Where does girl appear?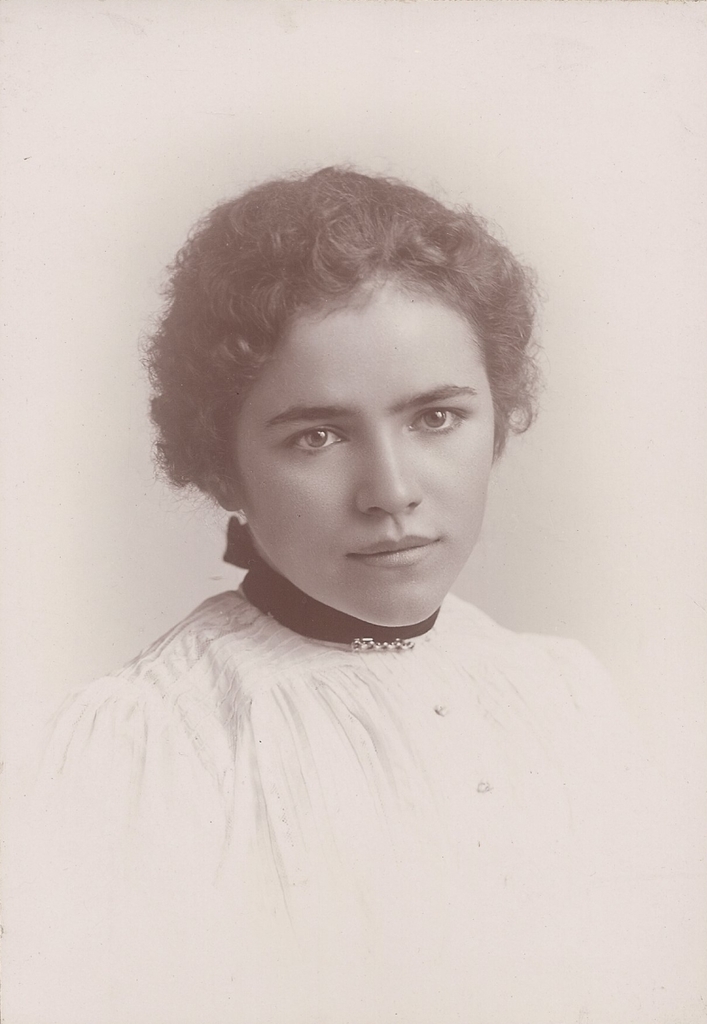
Appears at 10 178 690 1023.
